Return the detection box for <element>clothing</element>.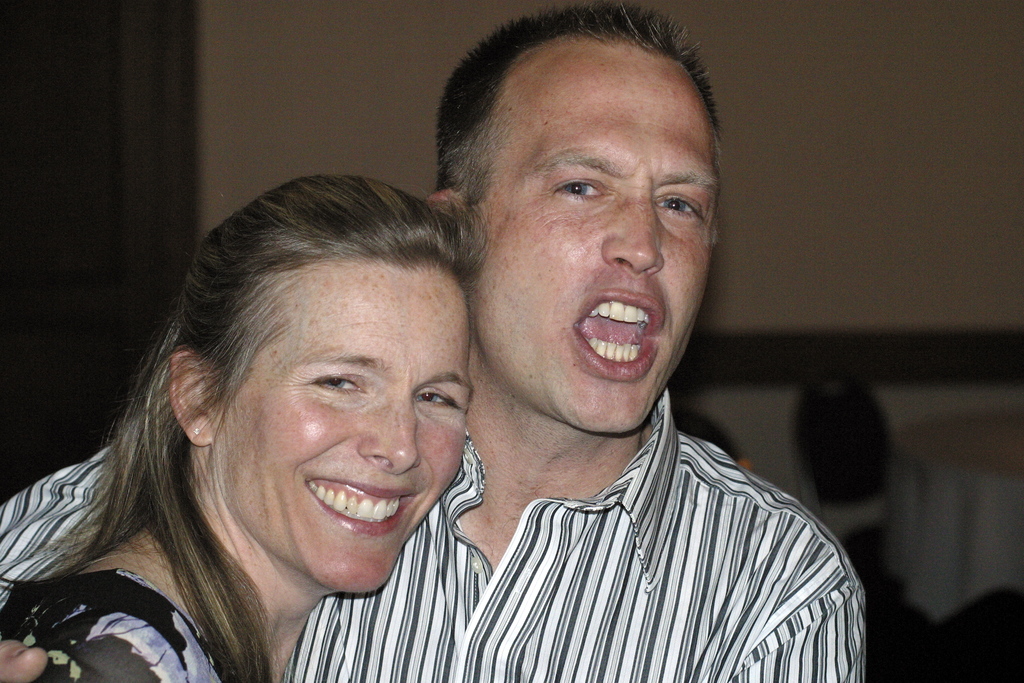
select_region(0, 386, 867, 682).
